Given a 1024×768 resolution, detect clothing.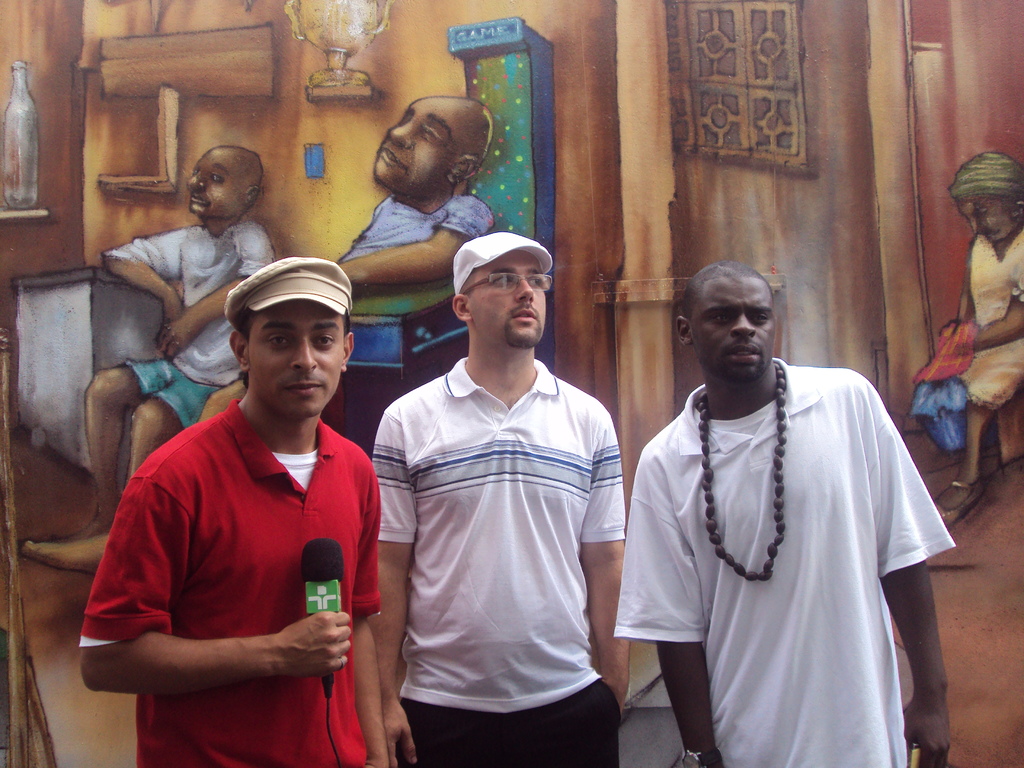
bbox(606, 351, 953, 639).
